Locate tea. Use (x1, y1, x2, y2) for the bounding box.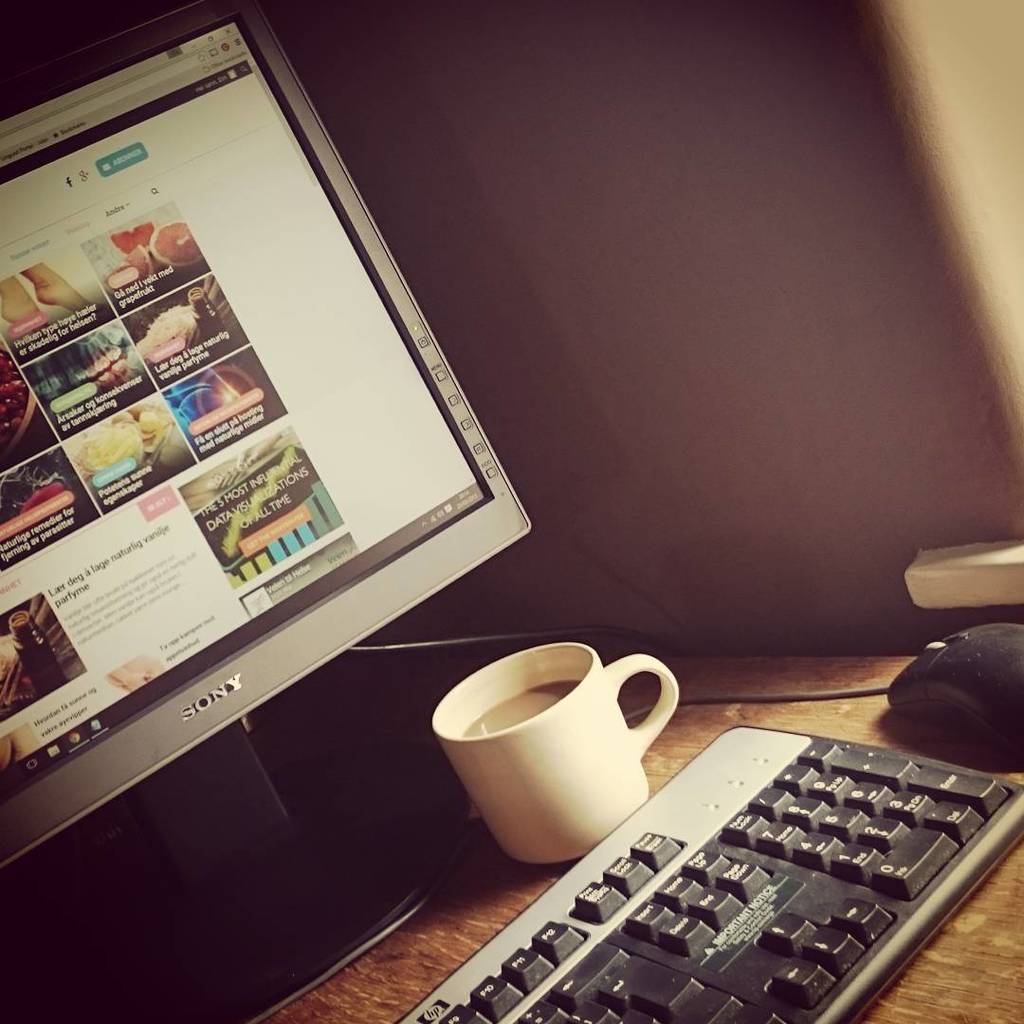
(465, 681, 579, 734).
